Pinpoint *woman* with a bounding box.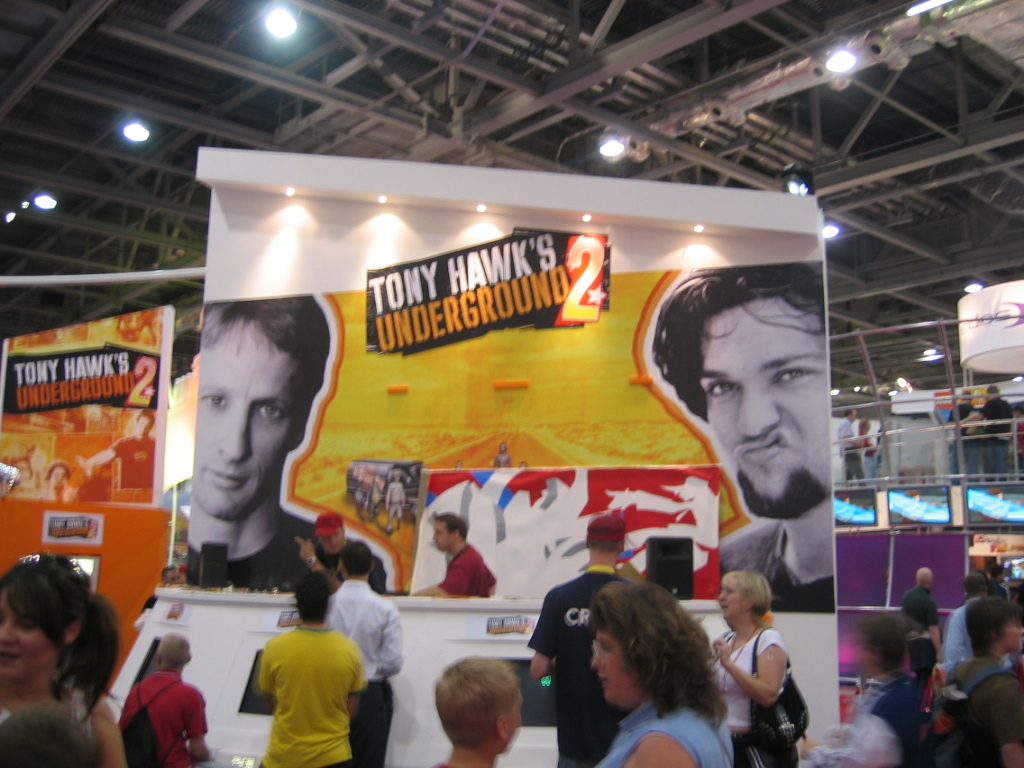
<box>0,549,126,767</box>.
